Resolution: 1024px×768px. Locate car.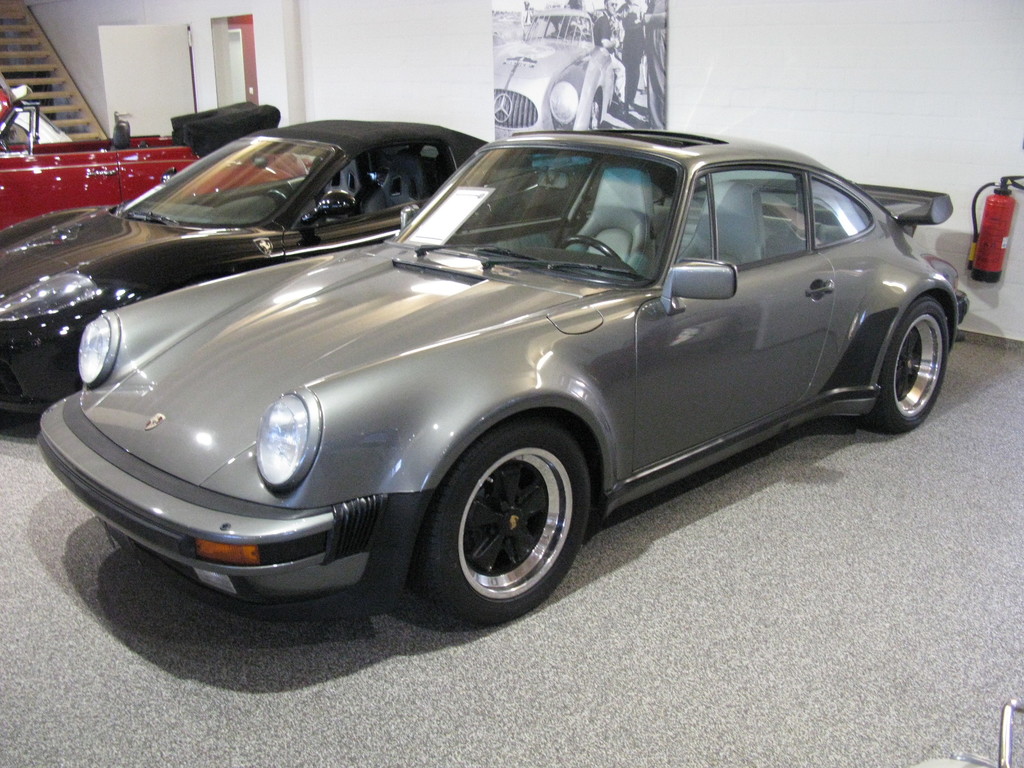
(0,97,276,233).
